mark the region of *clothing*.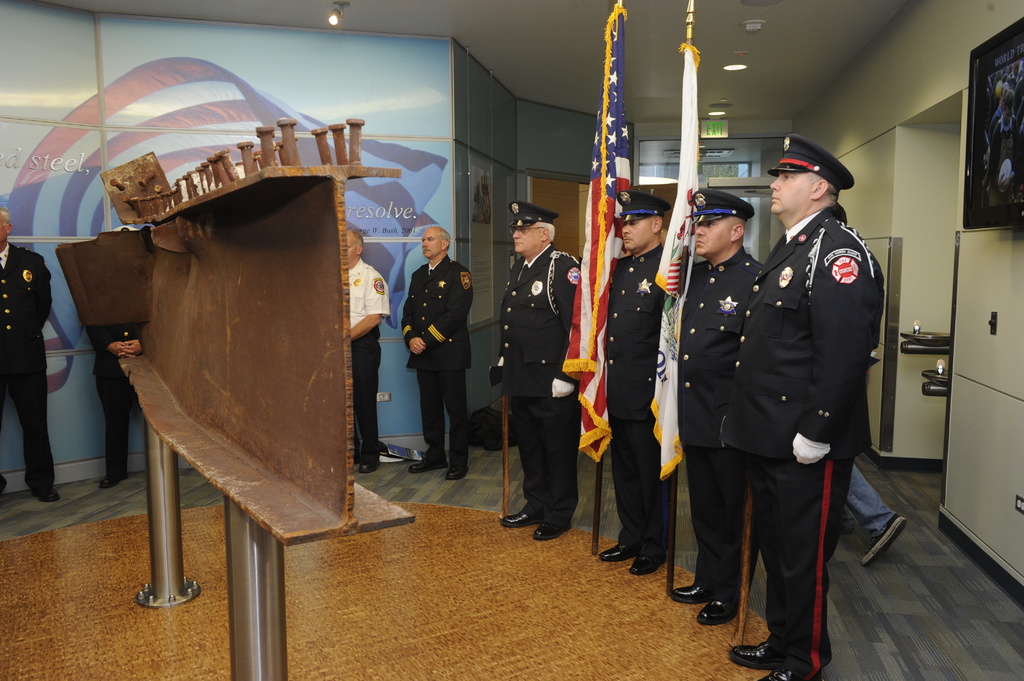
Region: 344, 259, 391, 322.
